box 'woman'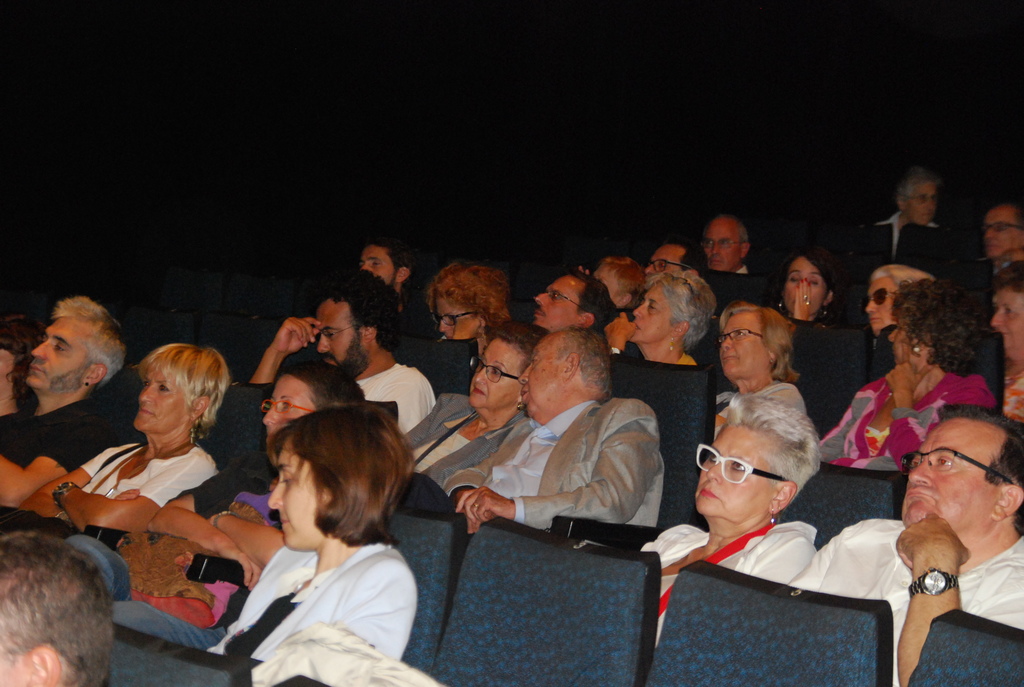
bbox=[63, 357, 367, 647]
